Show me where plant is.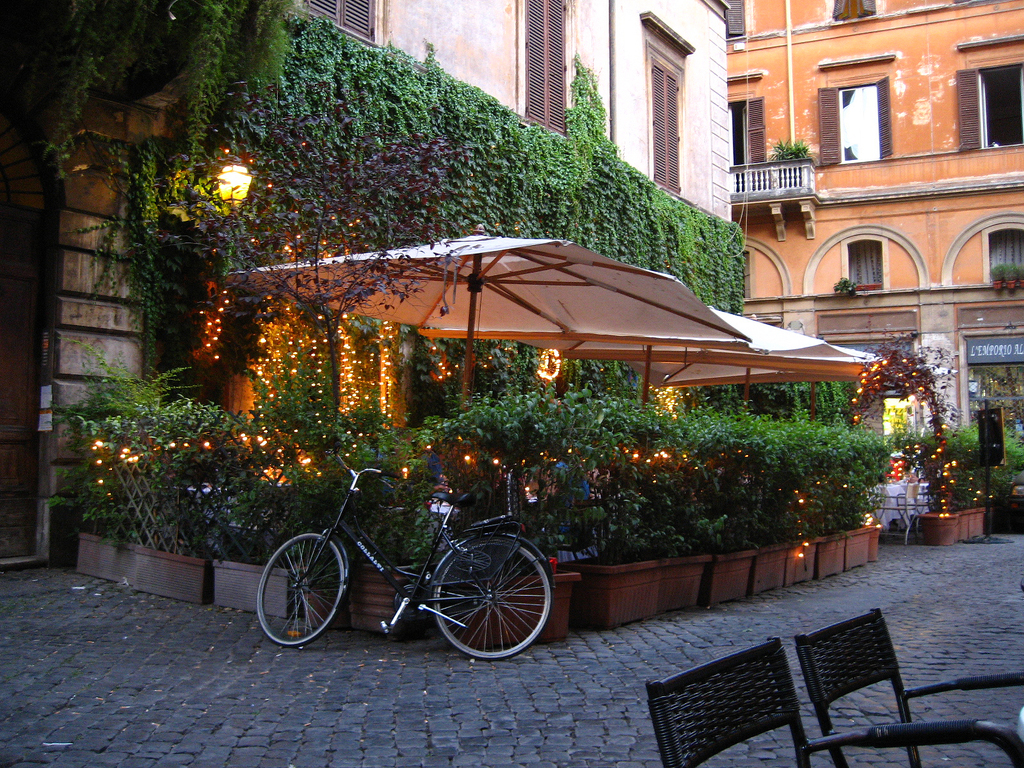
plant is at select_region(989, 260, 1005, 281).
